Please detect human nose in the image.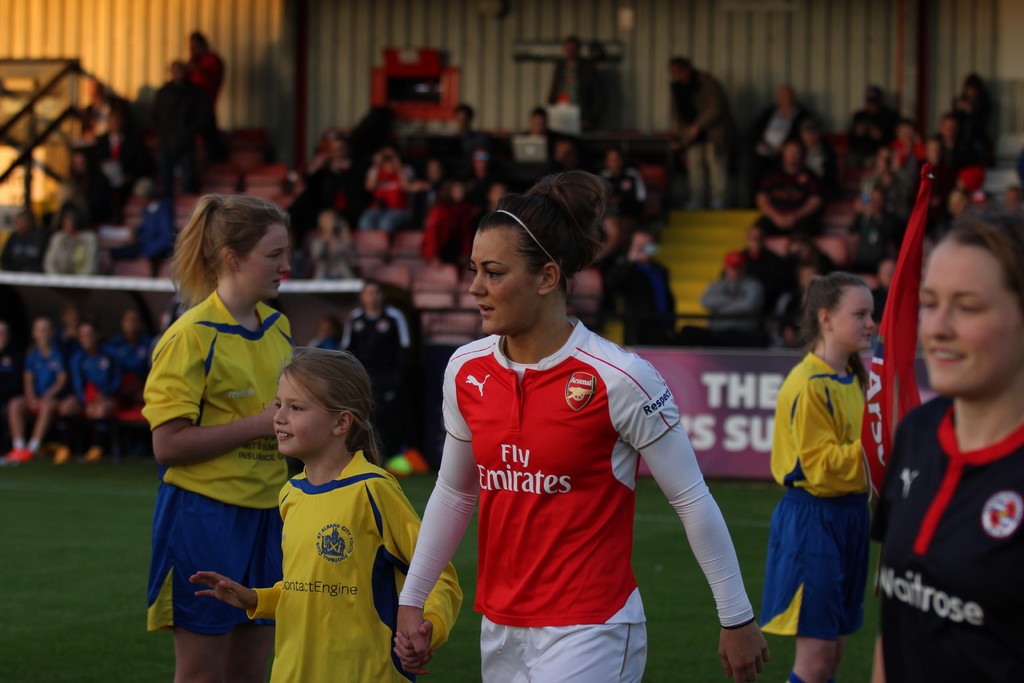
[925, 305, 954, 340].
